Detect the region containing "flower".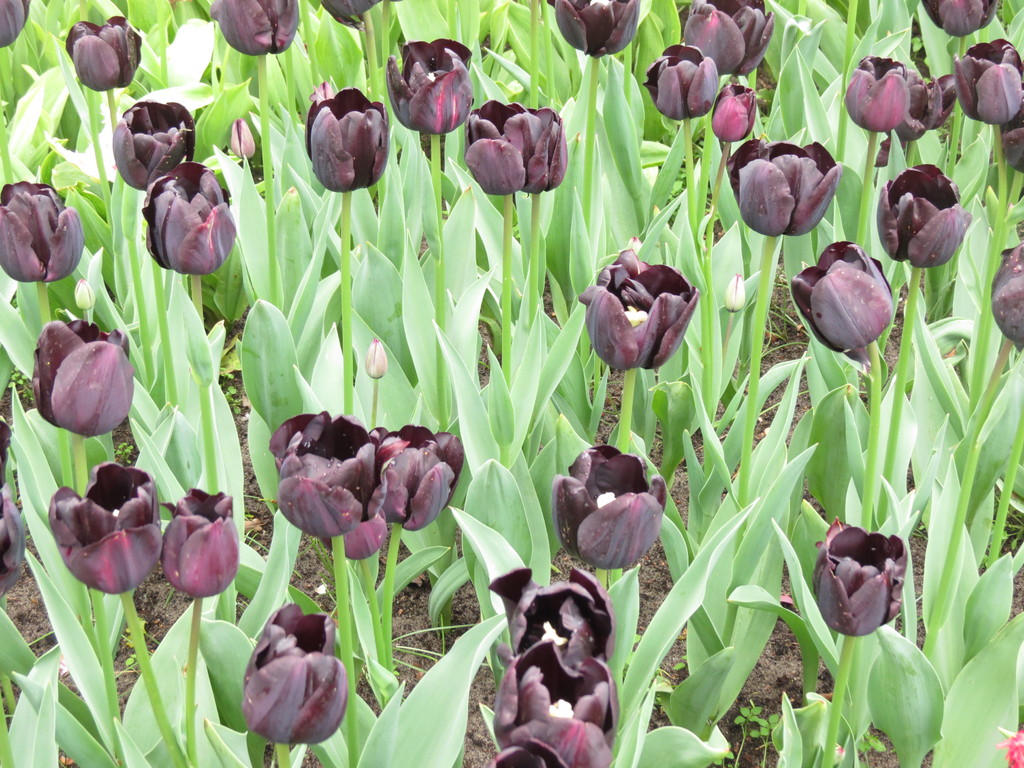
region(227, 117, 260, 158).
